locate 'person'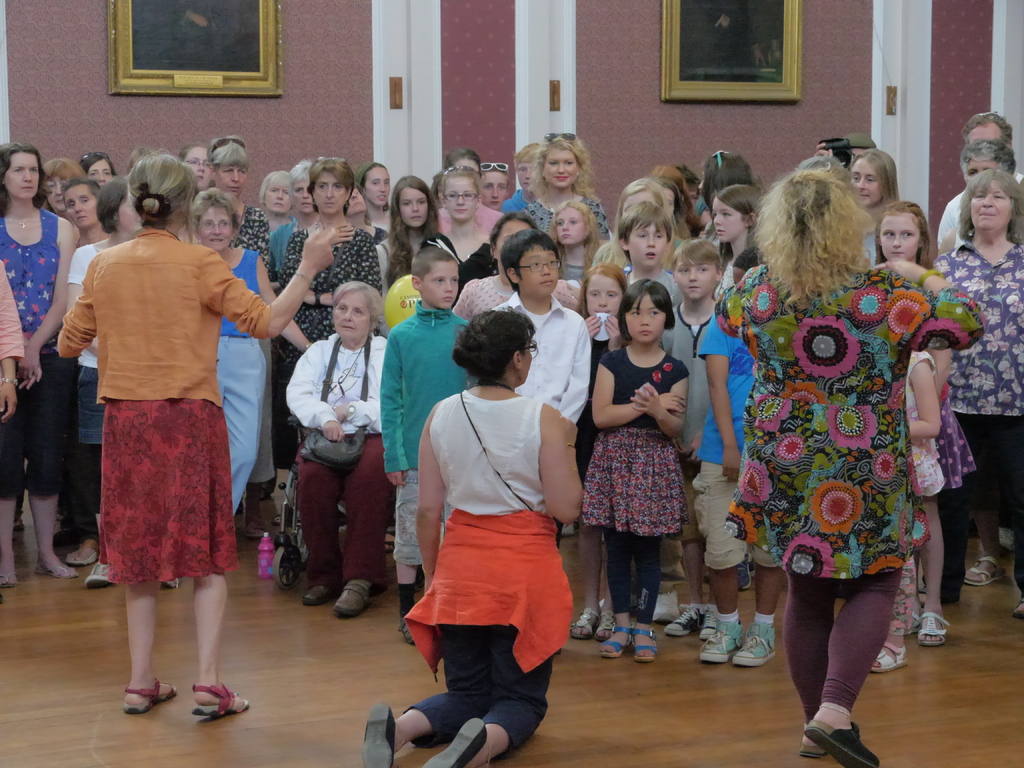
(x1=0, y1=256, x2=24, y2=419)
